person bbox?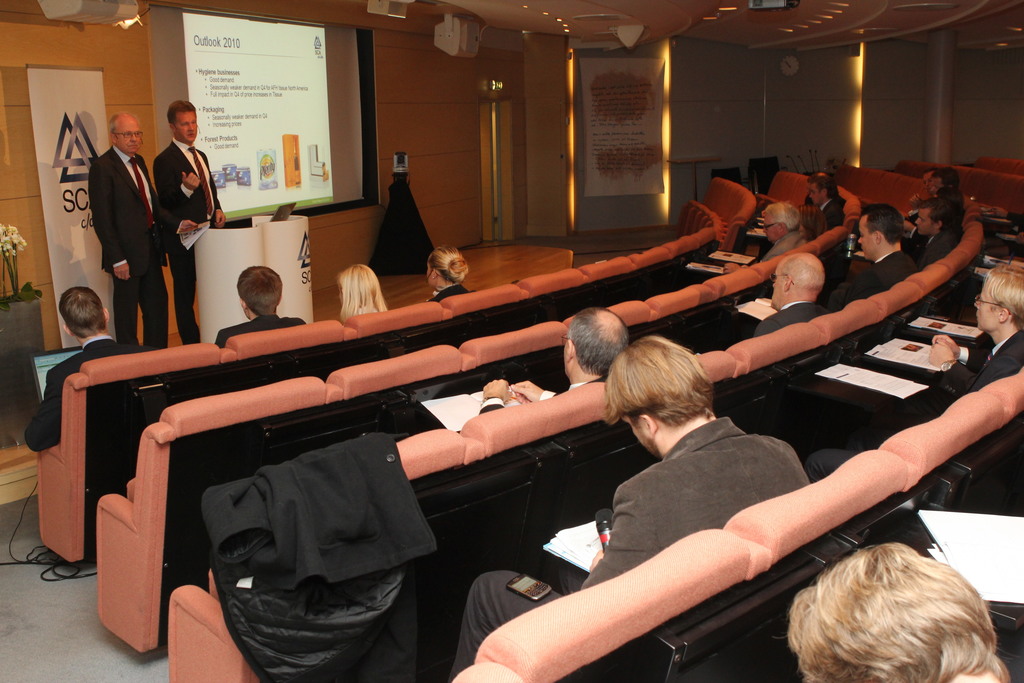
{"x1": 214, "y1": 261, "x2": 312, "y2": 349}
